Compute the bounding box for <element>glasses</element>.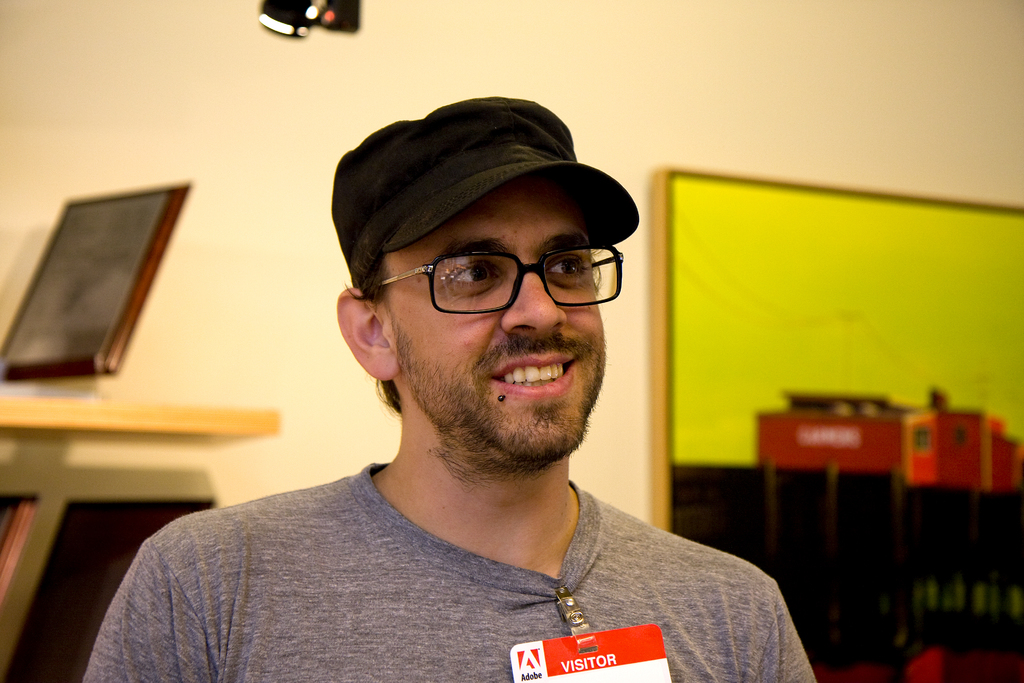
region(365, 240, 627, 320).
